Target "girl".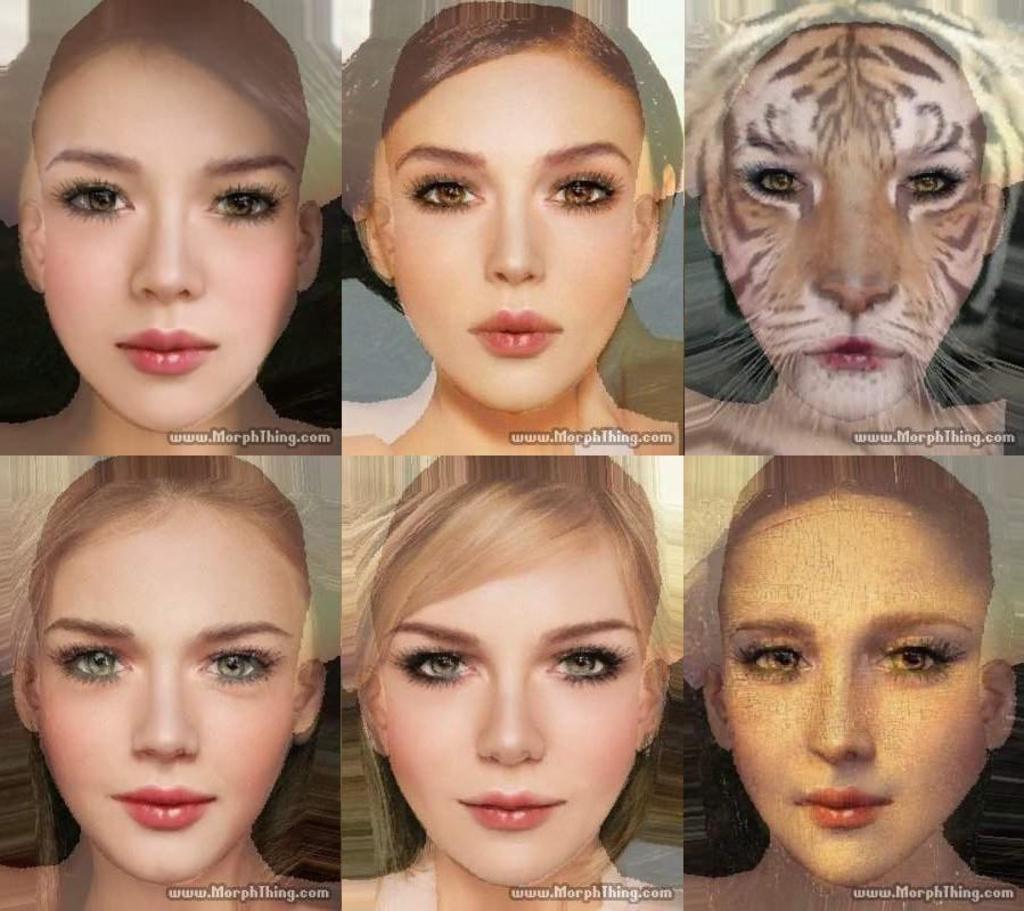
Target region: select_region(0, 1, 349, 452).
